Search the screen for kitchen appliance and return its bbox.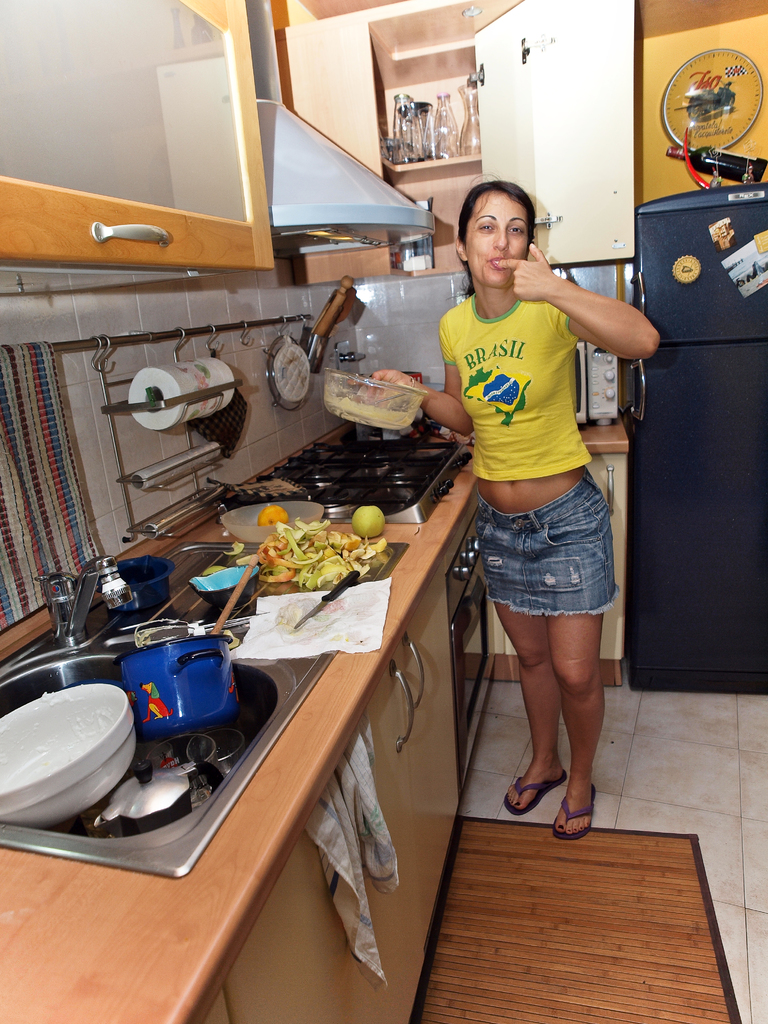
Found: bbox=(276, 438, 449, 522).
